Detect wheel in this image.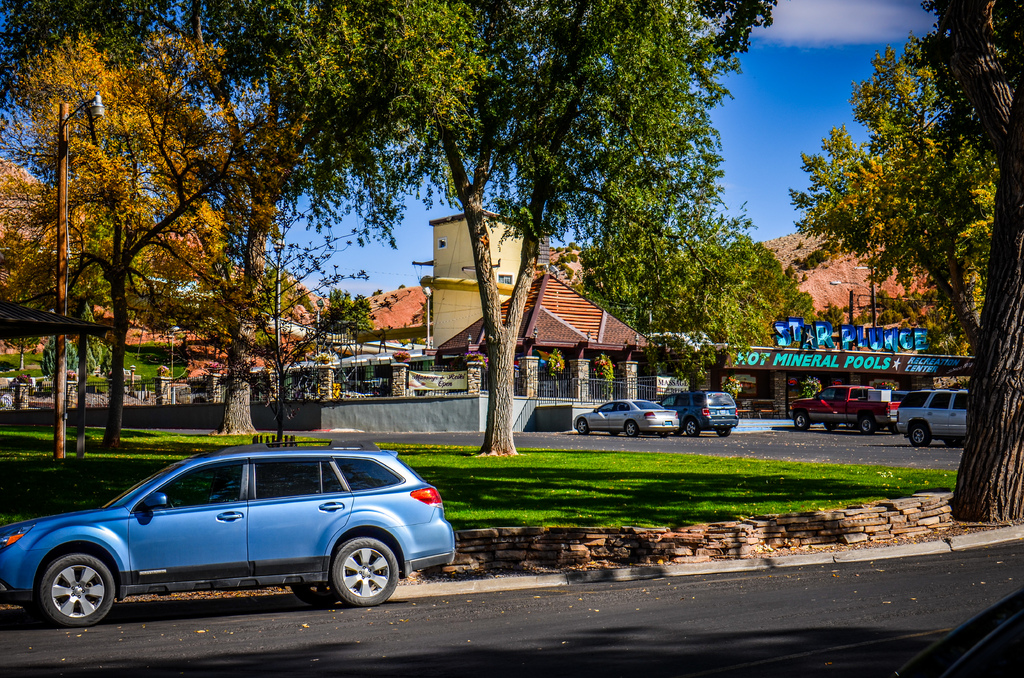
Detection: l=941, t=436, r=959, b=448.
